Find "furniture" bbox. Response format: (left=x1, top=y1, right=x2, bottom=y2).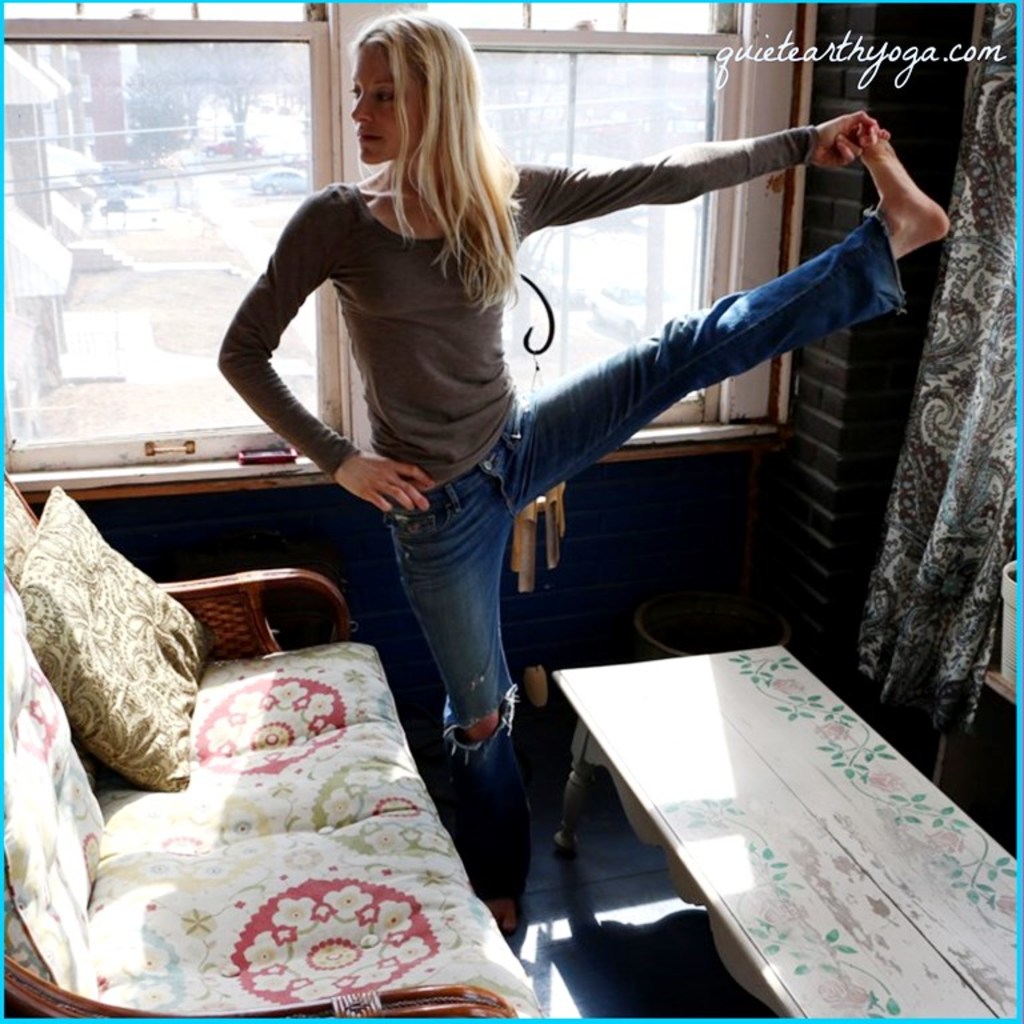
(left=0, top=472, right=532, bottom=1023).
